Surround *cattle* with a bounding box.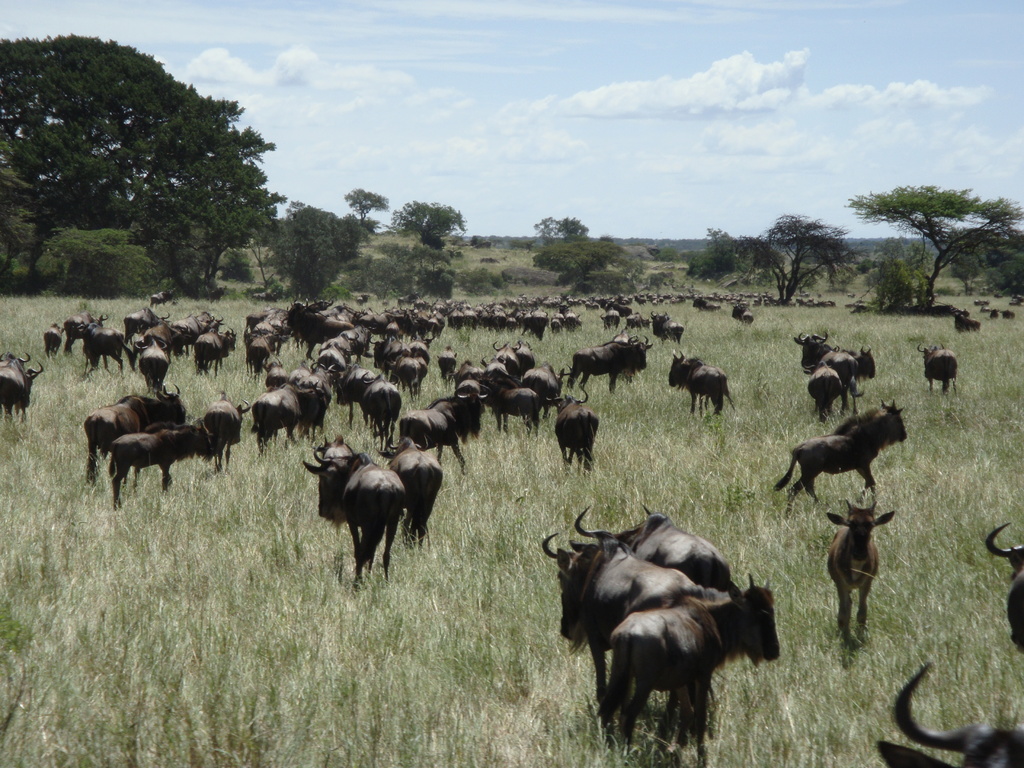
<bbox>541, 540, 706, 728</bbox>.
